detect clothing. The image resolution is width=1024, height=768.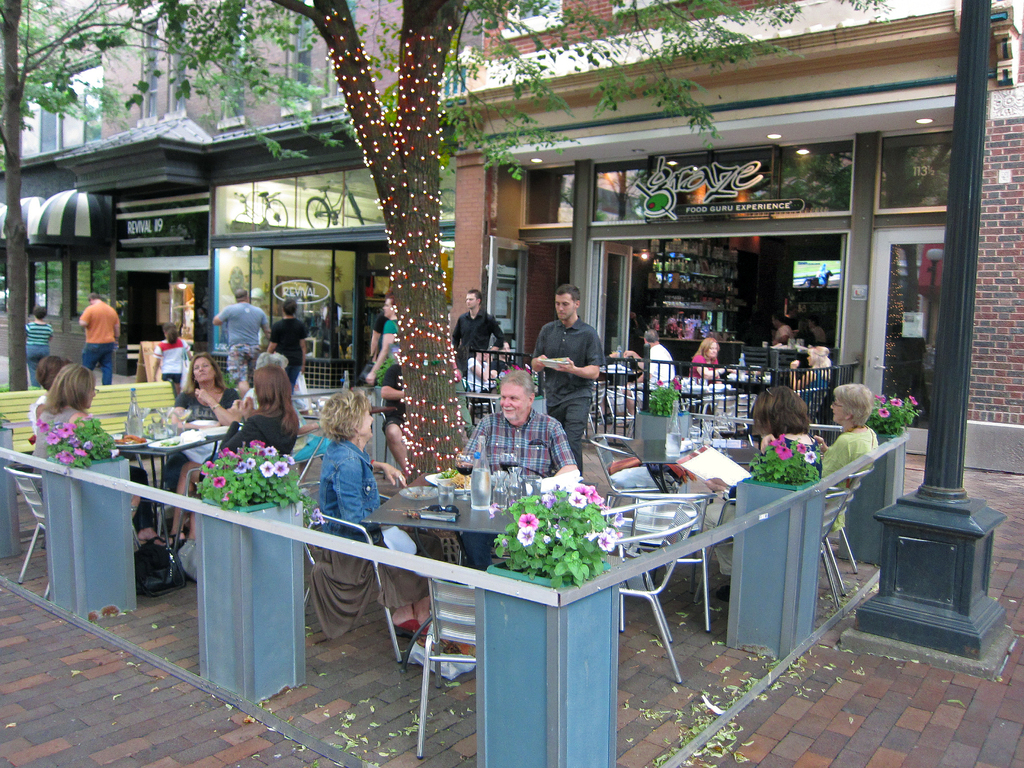
box(796, 365, 826, 393).
